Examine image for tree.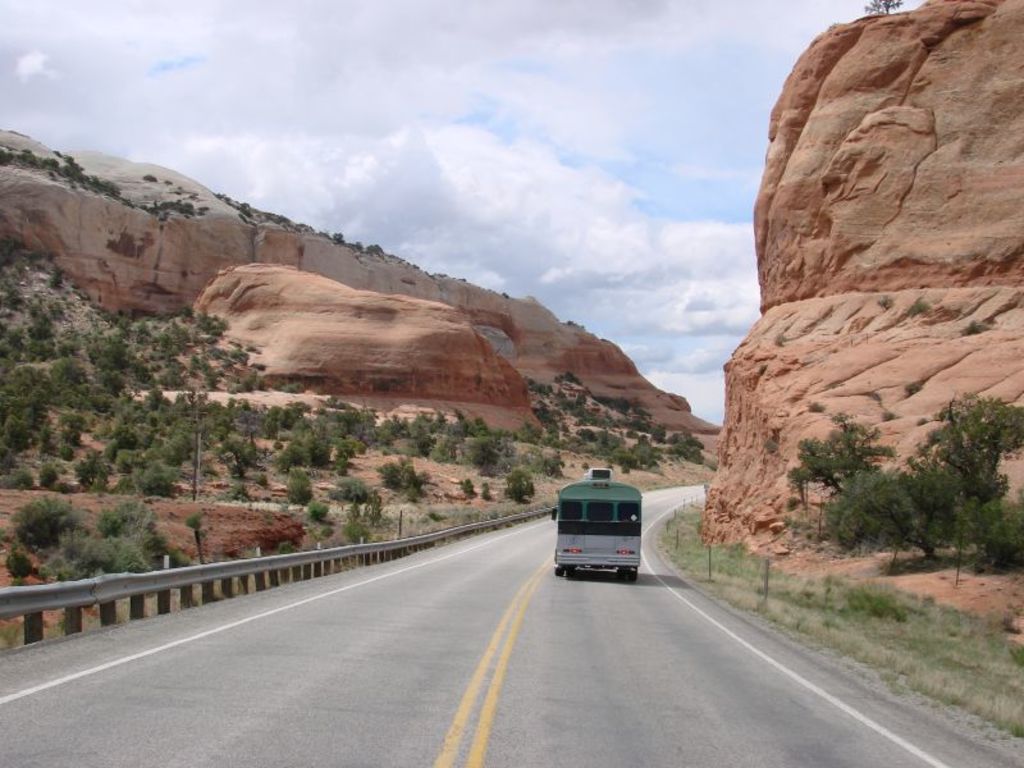
Examination result: box(782, 412, 901, 498).
